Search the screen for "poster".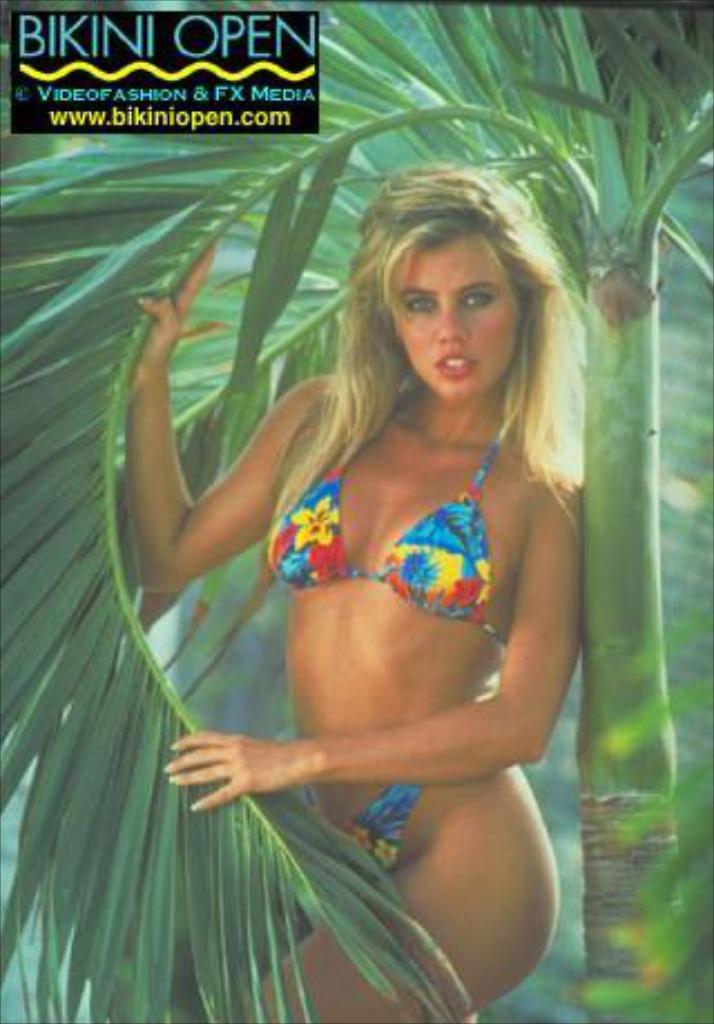
Found at pyautogui.locateOnScreen(0, 0, 712, 1022).
